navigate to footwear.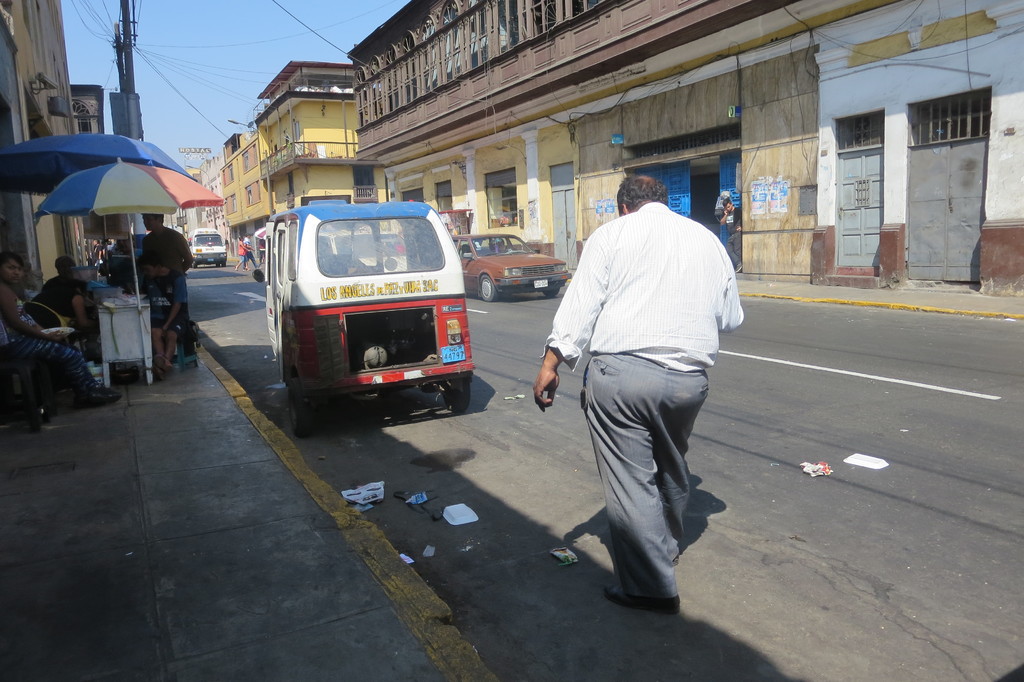
Navigation target: <region>605, 580, 680, 614</region>.
